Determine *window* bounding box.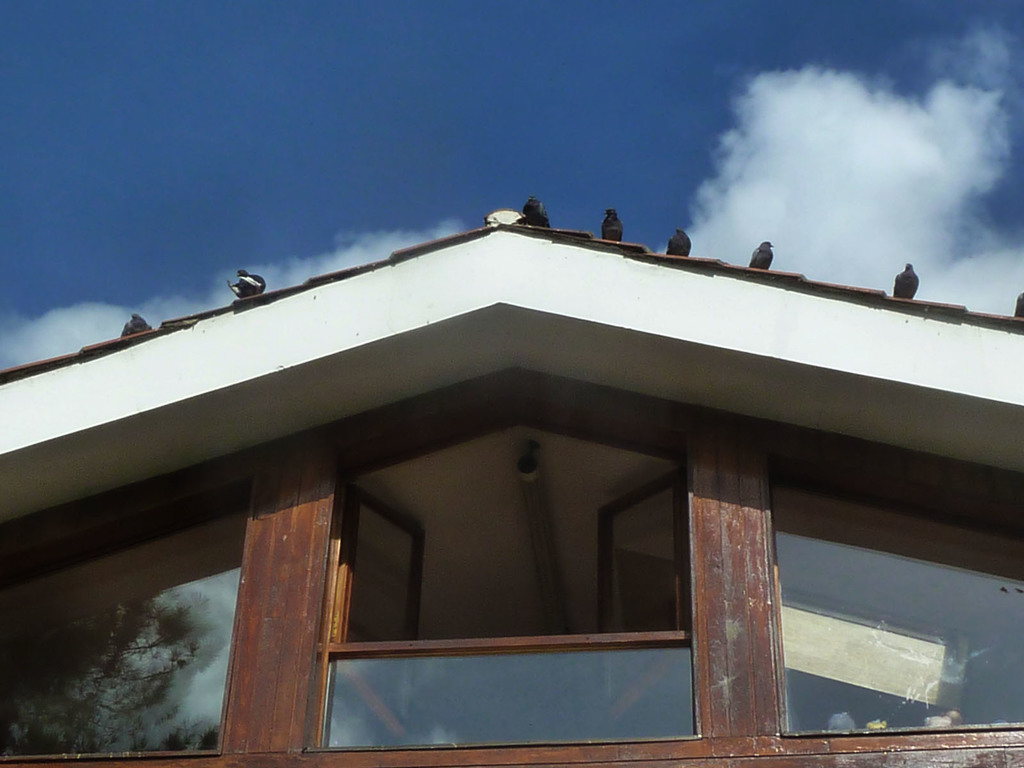
Determined: x1=310 y1=428 x2=702 y2=749.
